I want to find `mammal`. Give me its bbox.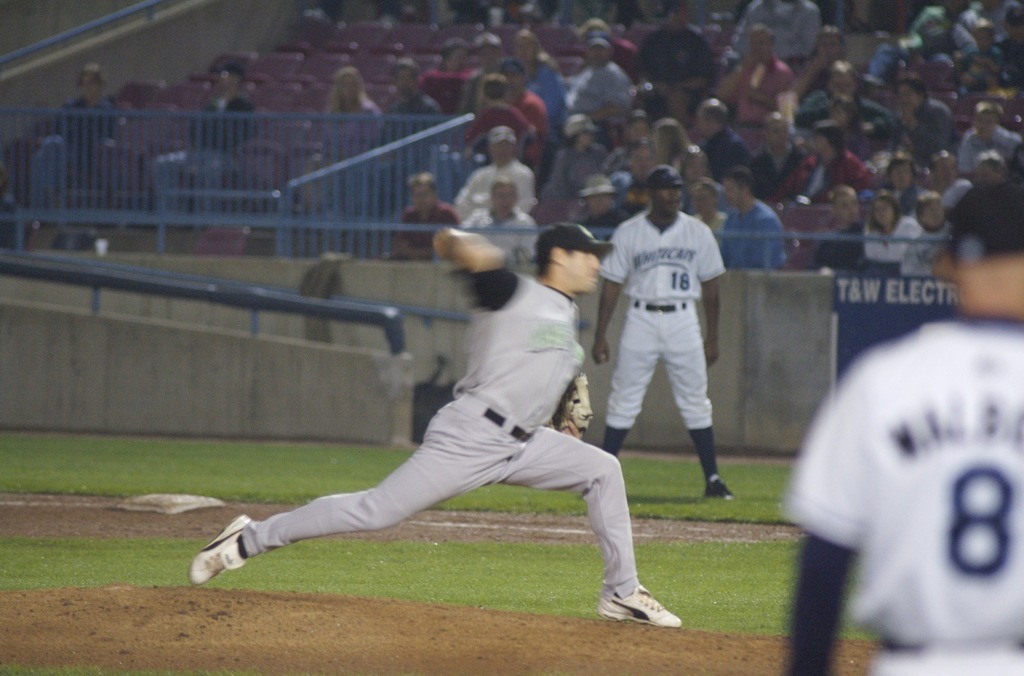
861, 189, 929, 268.
